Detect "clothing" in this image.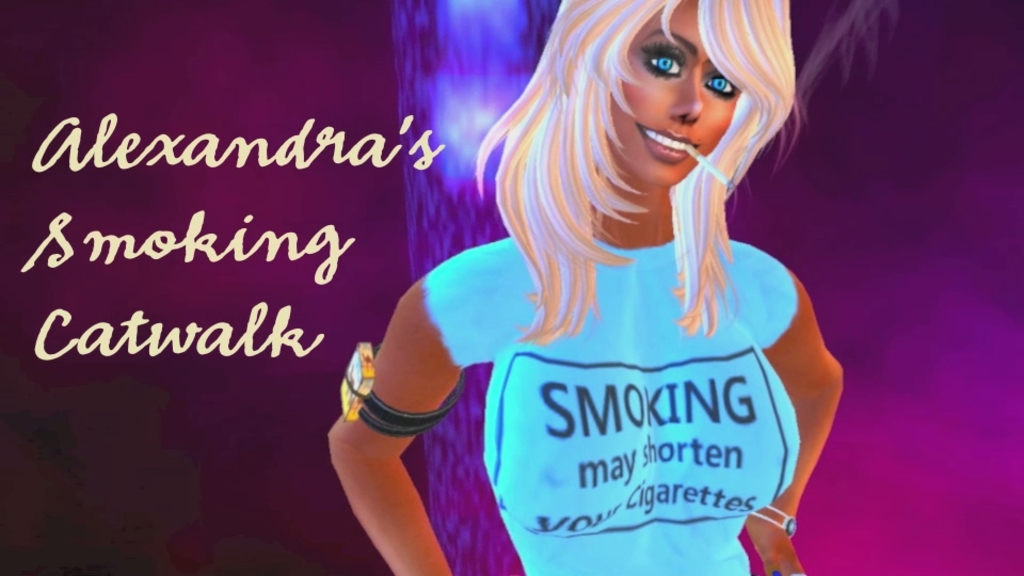
Detection: (left=421, top=235, right=800, bottom=573).
